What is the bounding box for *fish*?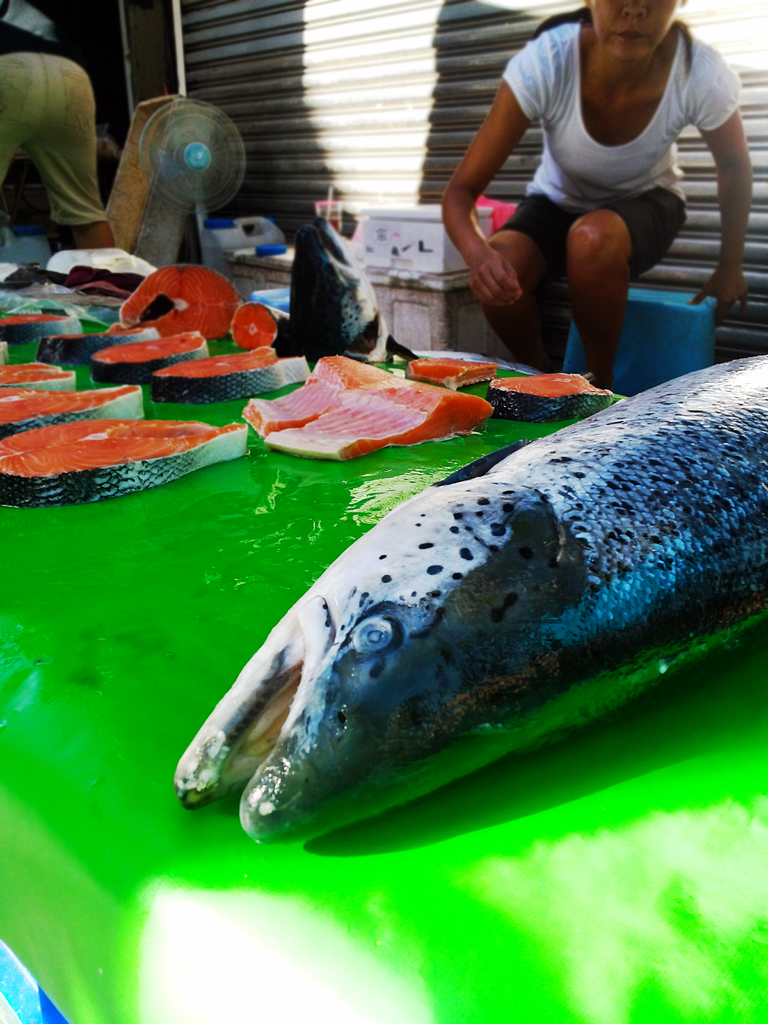
<bbox>119, 266, 240, 344</bbox>.
